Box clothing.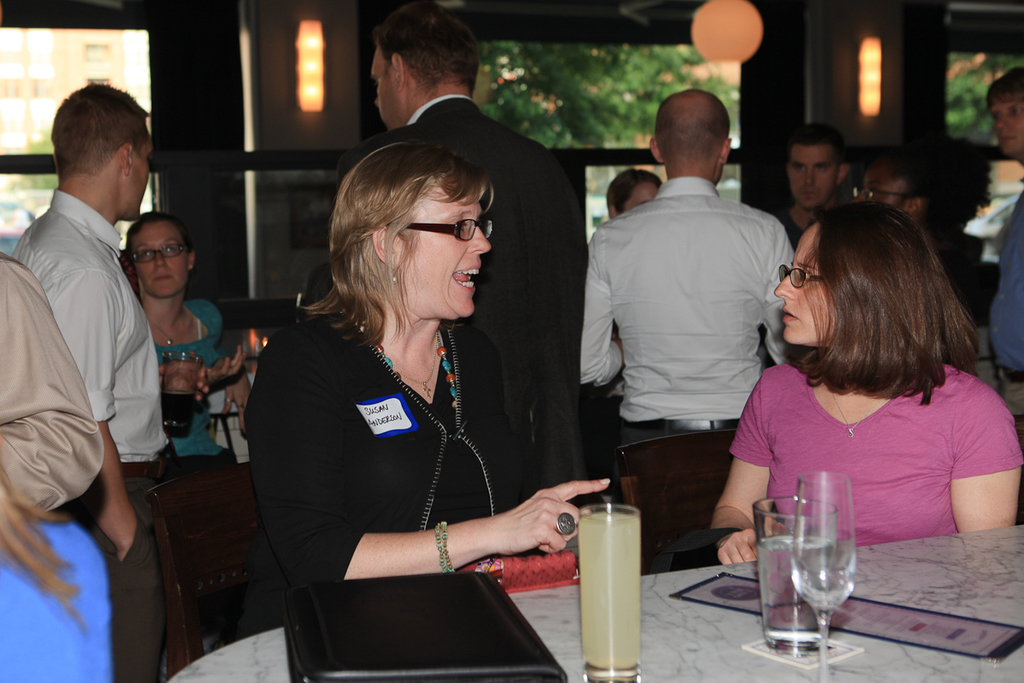
crop(988, 185, 1023, 438).
